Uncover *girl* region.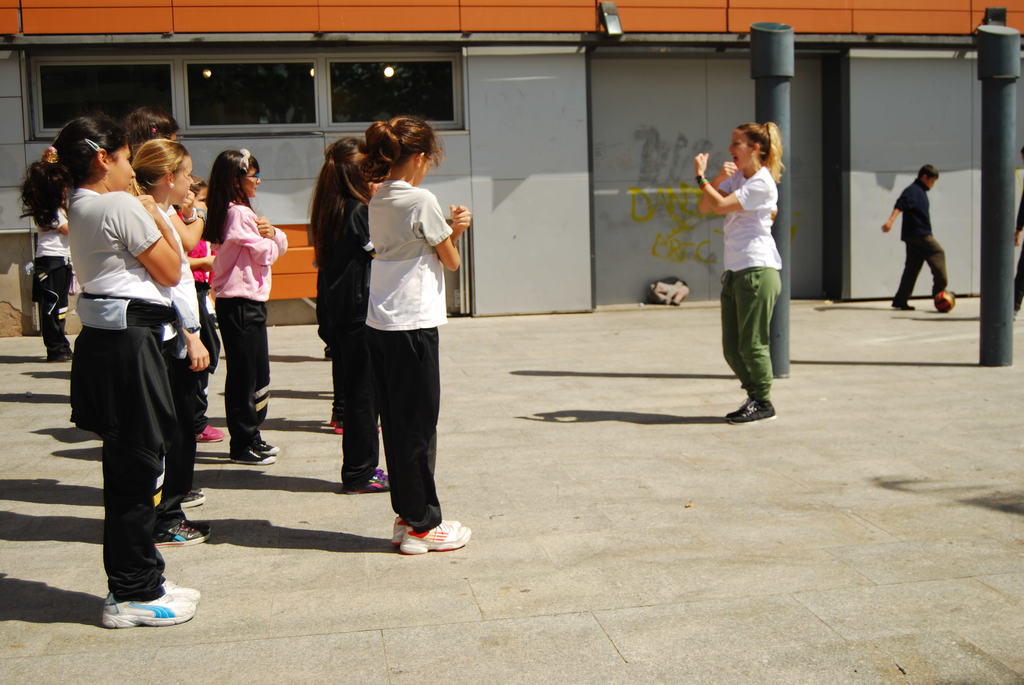
Uncovered: bbox=[31, 186, 76, 363].
